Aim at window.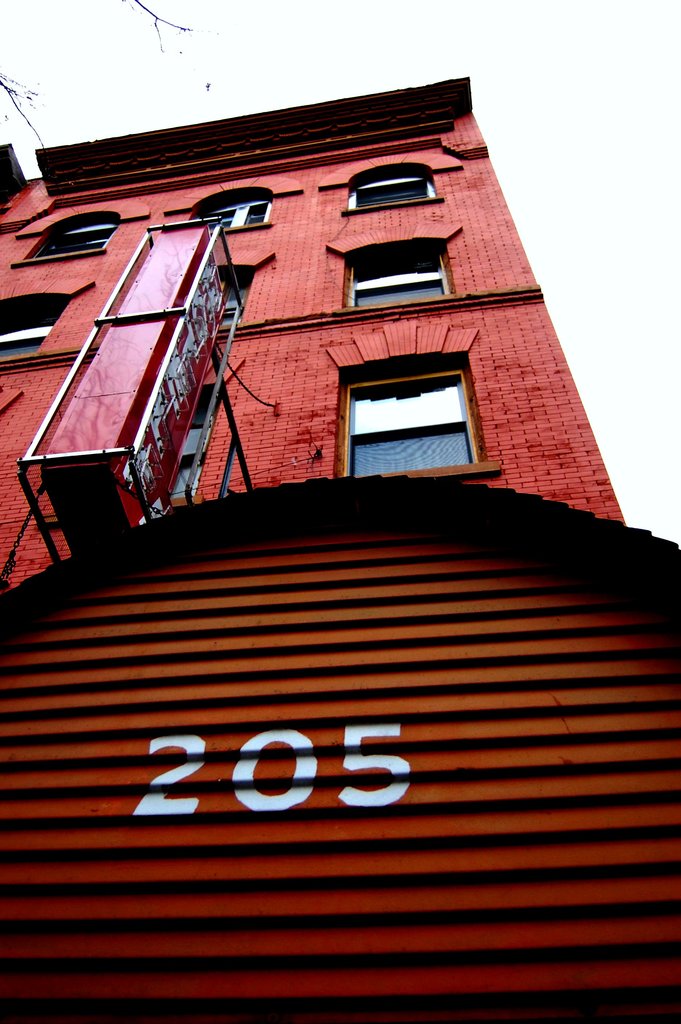
Aimed at (347,177,434,210).
